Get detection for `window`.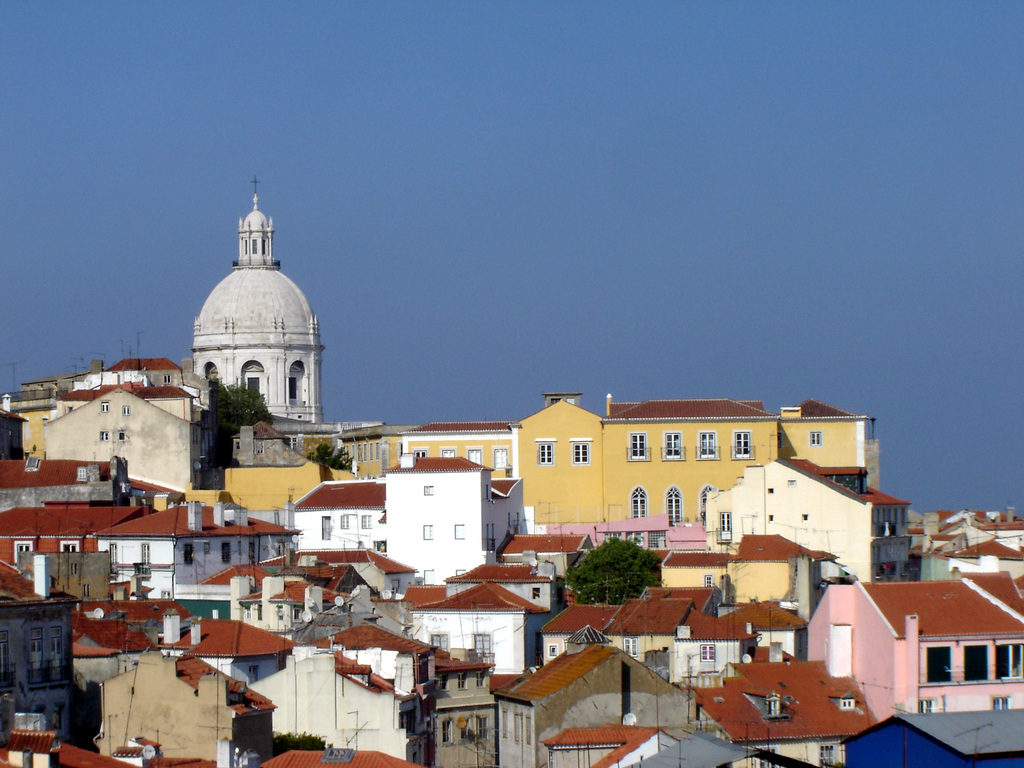
Detection: 767, 700, 781, 714.
